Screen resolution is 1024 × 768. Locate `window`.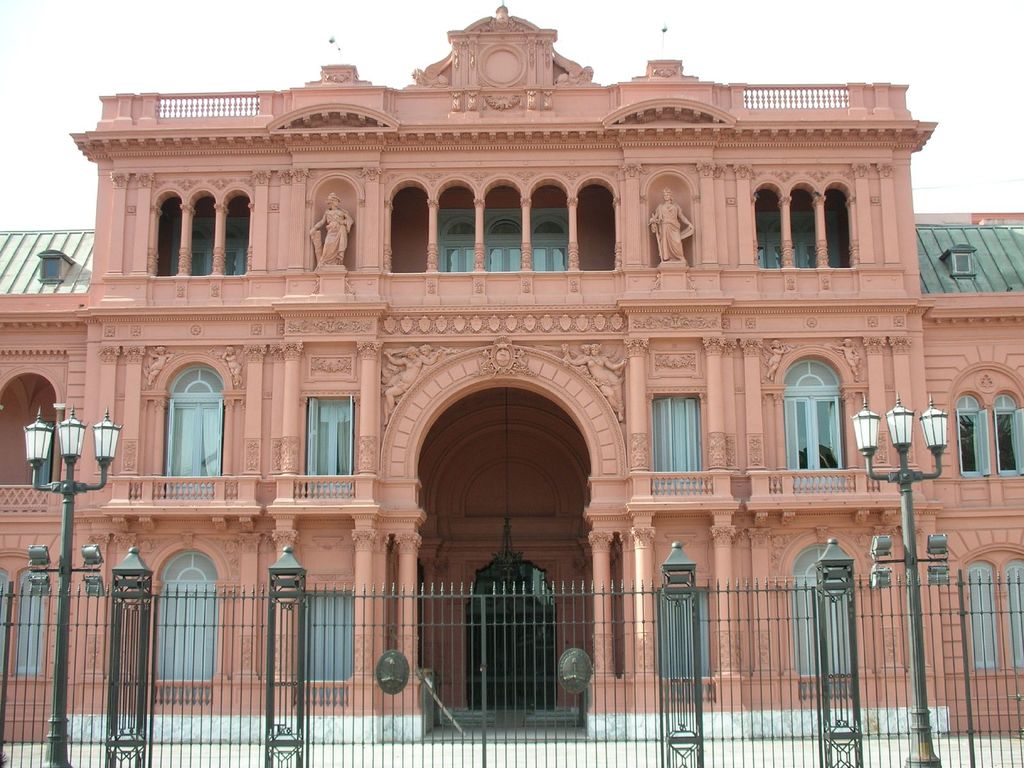
(left=797, top=348, right=865, bottom=481).
